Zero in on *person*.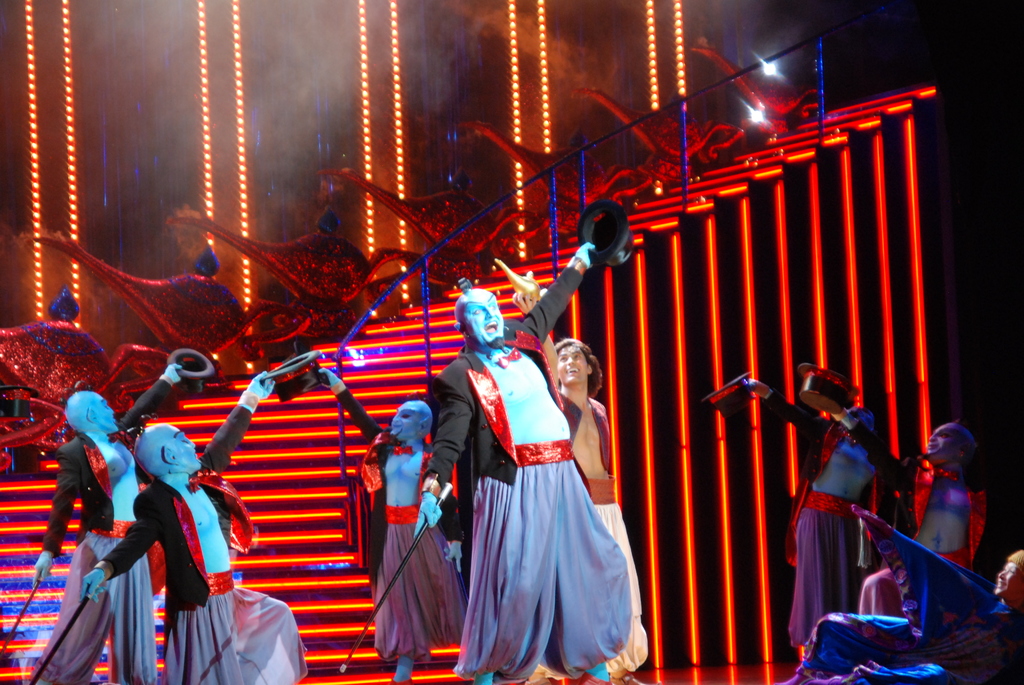
Zeroed in: region(489, 249, 644, 684).
